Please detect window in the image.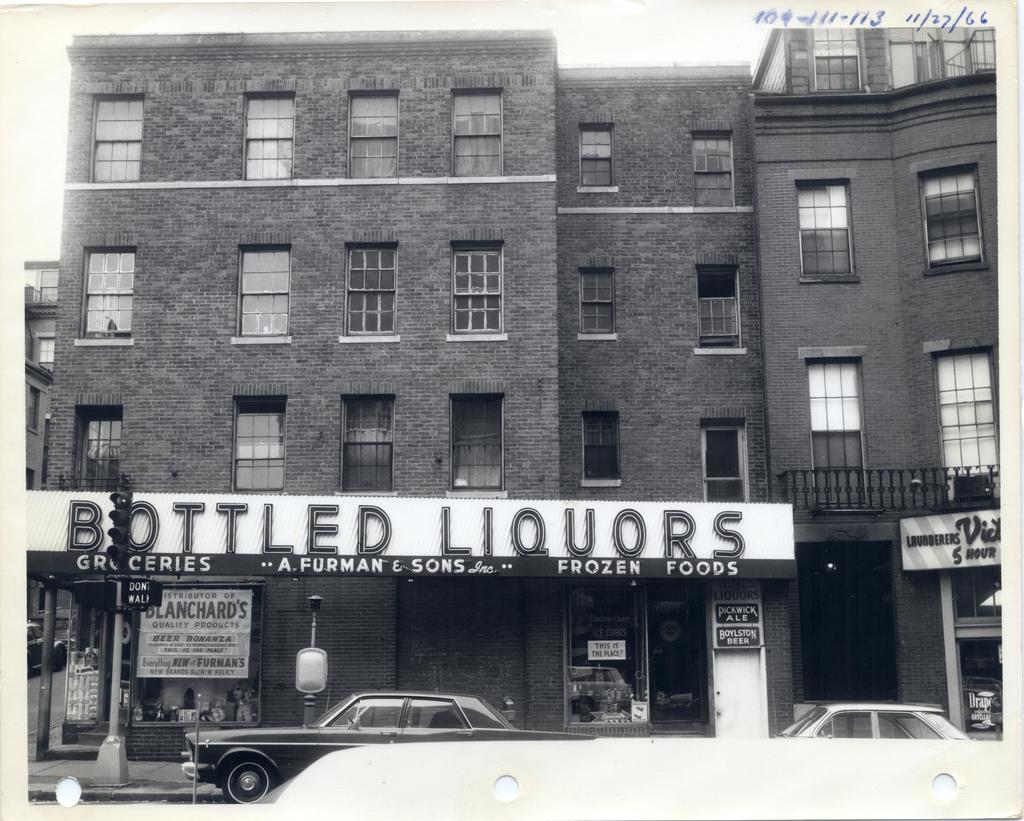
bbox=[448, 398, 499, 487].
